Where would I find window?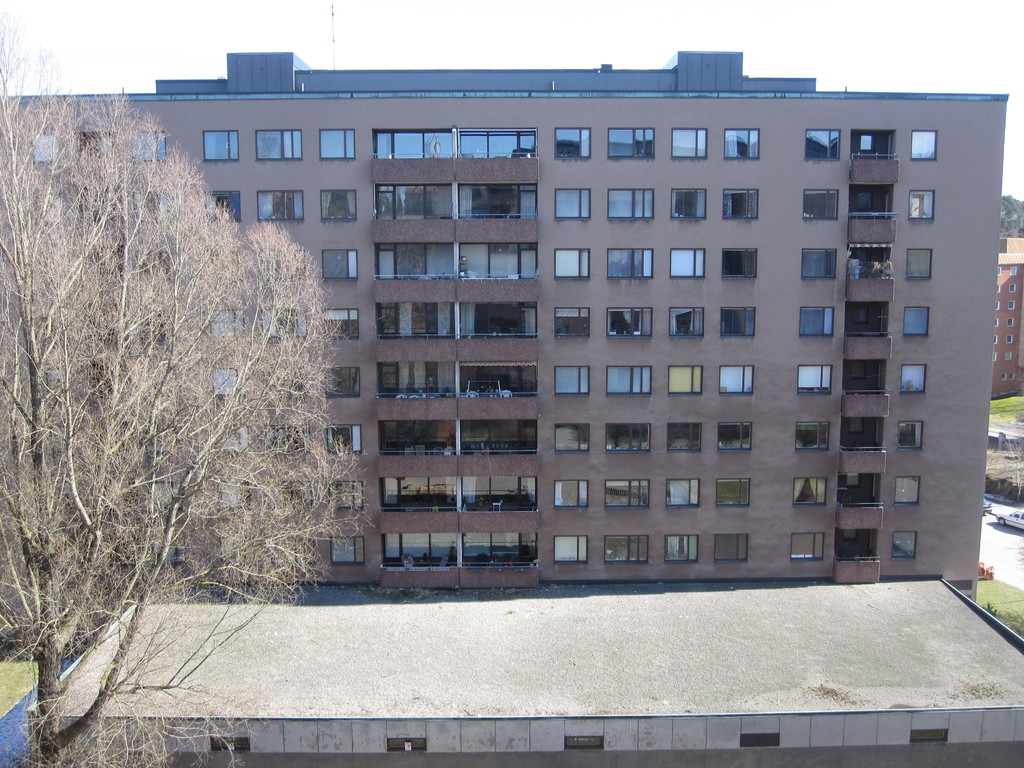
At {"left": 665, "top": 478, "right": 700, "bottom": 507}.
